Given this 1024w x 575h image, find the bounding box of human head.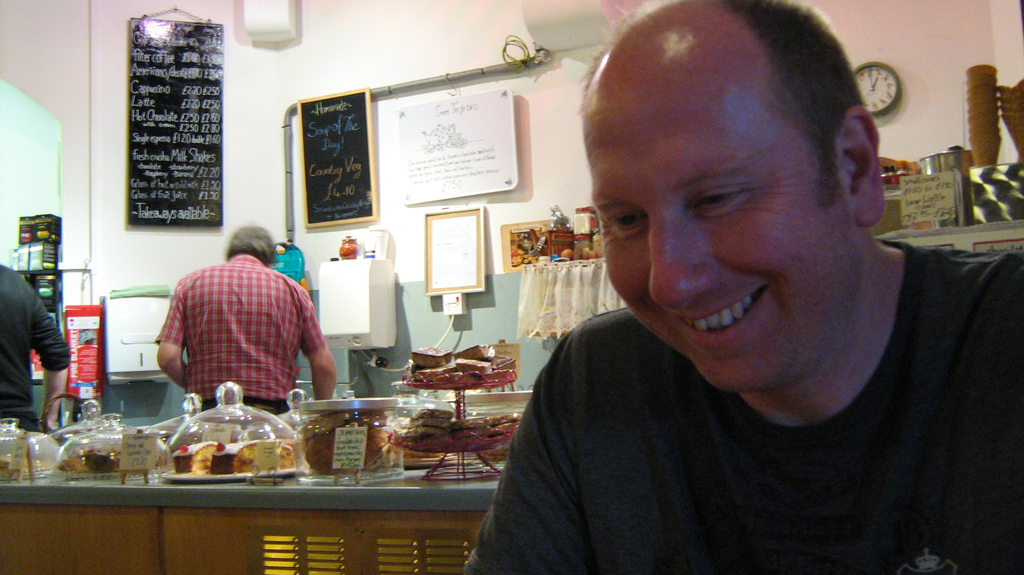
crop(602, 4, 879, 397).
